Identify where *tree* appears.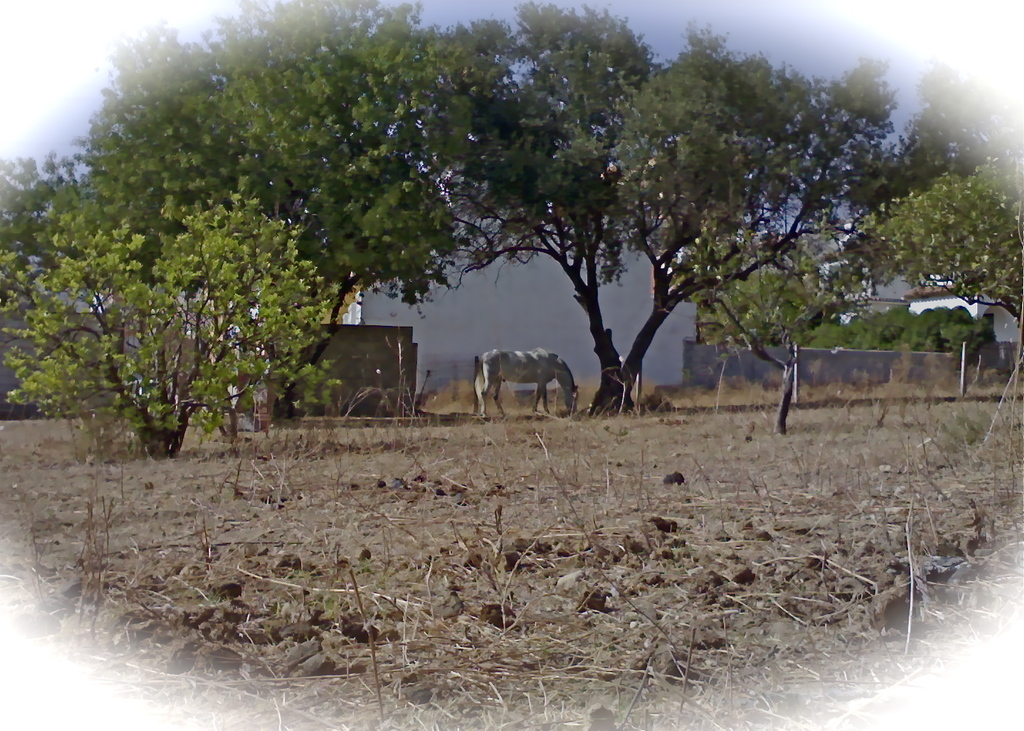
Appears at box(213, 0, 898, 409).
